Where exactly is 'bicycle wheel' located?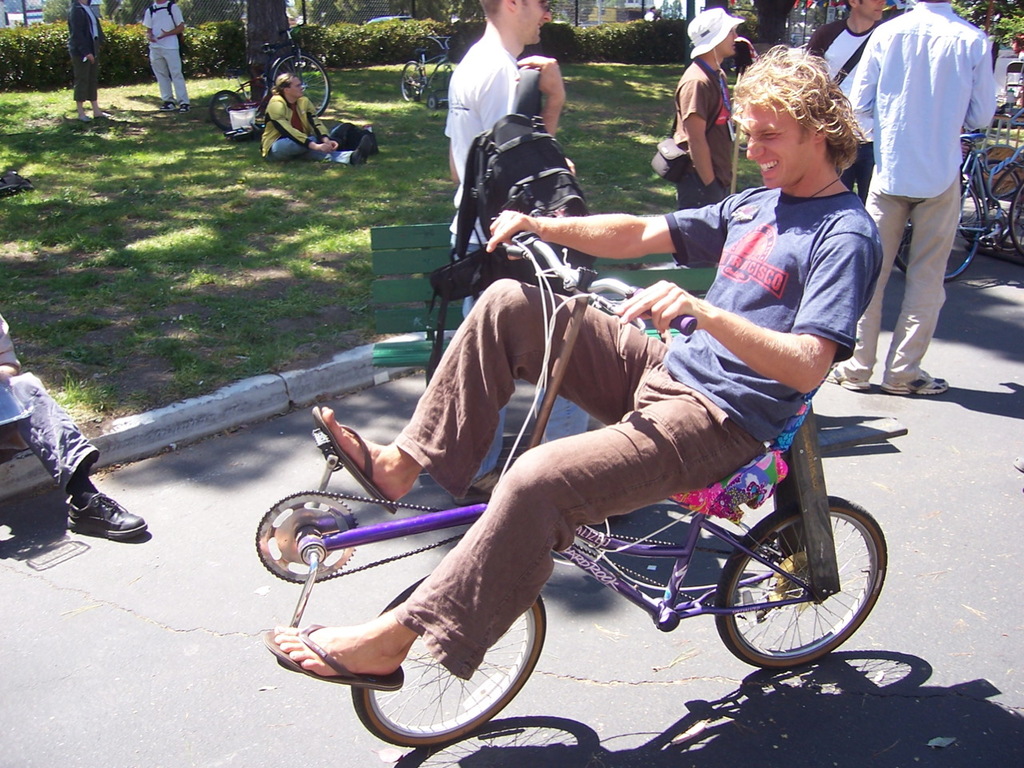
Its bounding box is x1=1010, y1=177, x2=1023, y2=255.
